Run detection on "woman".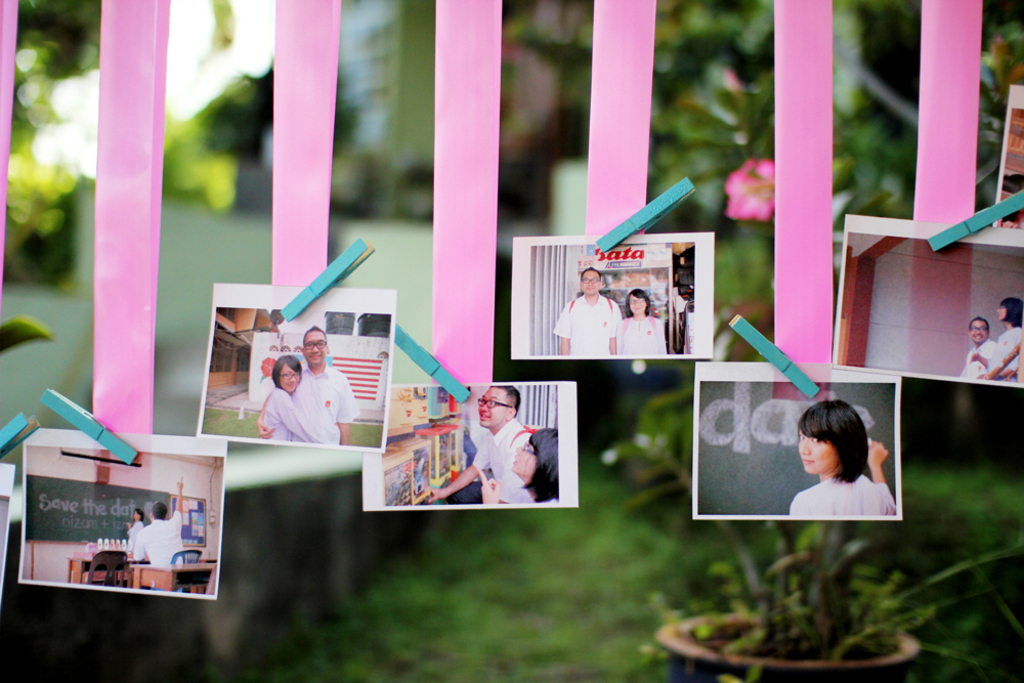
Result: [x1=969, y1=298, x2=1023, y2=385].
